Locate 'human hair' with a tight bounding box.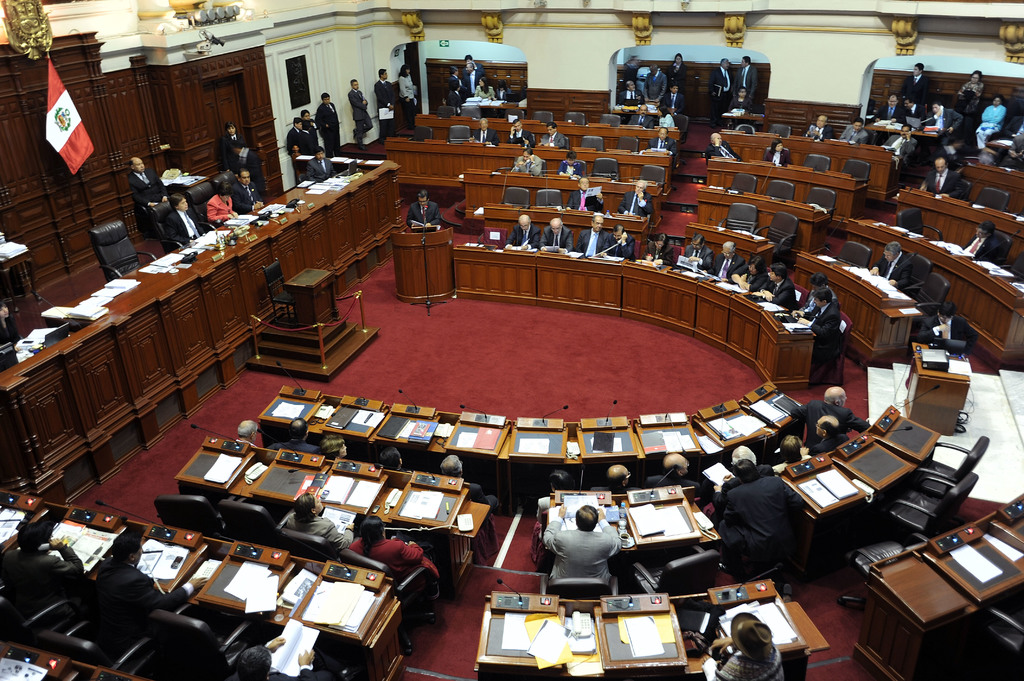
region(777, 435, 798, 461).
